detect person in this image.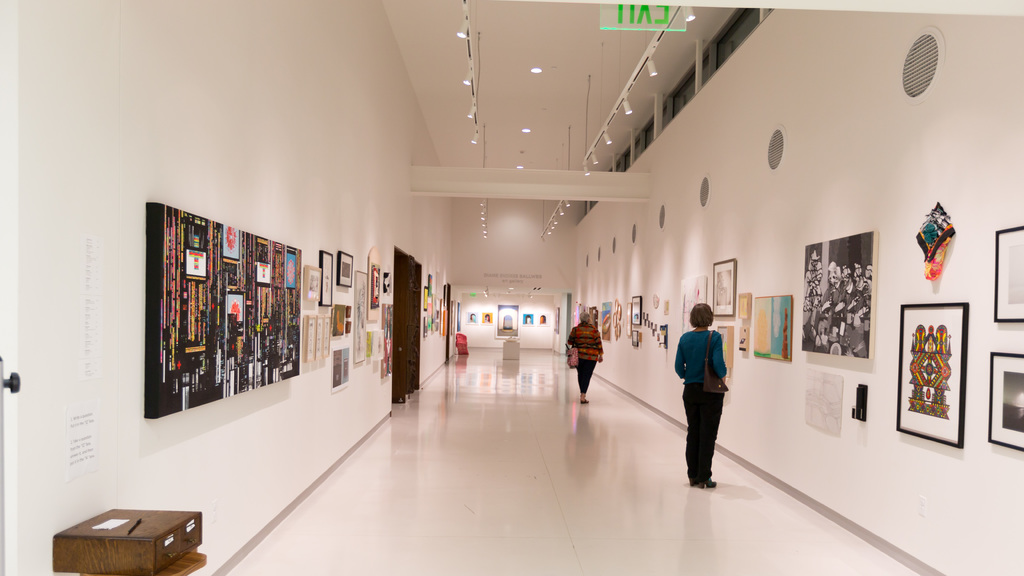
Detection: <bbox>565, 309, 603, 406</bbox>.
